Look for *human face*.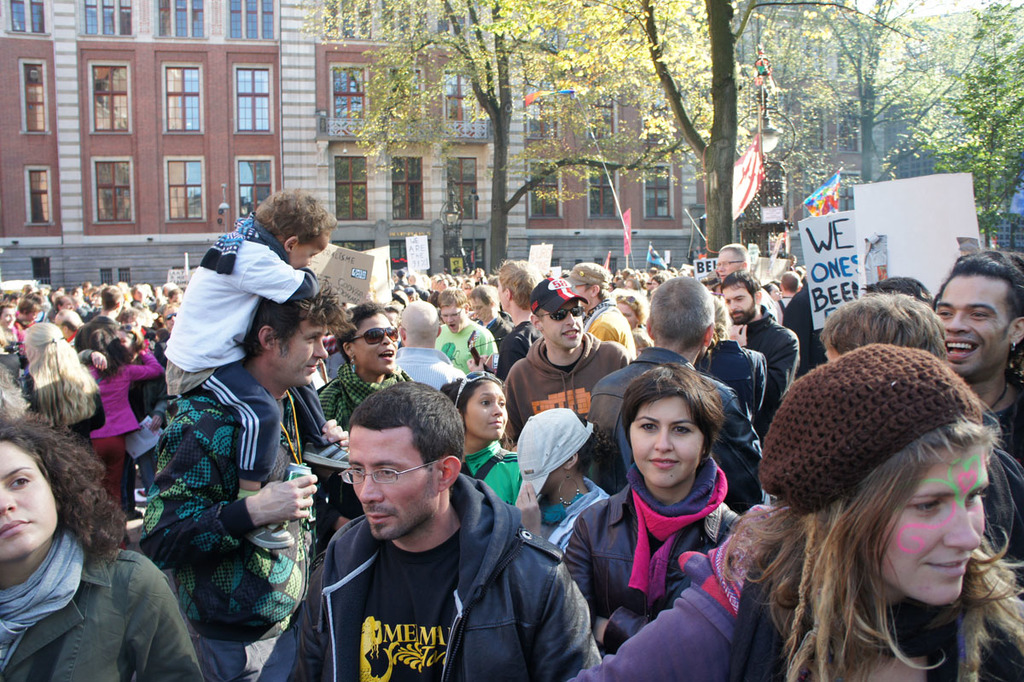
Found: pyautogui.locateOnScreen(724, 287, 761, 320).
